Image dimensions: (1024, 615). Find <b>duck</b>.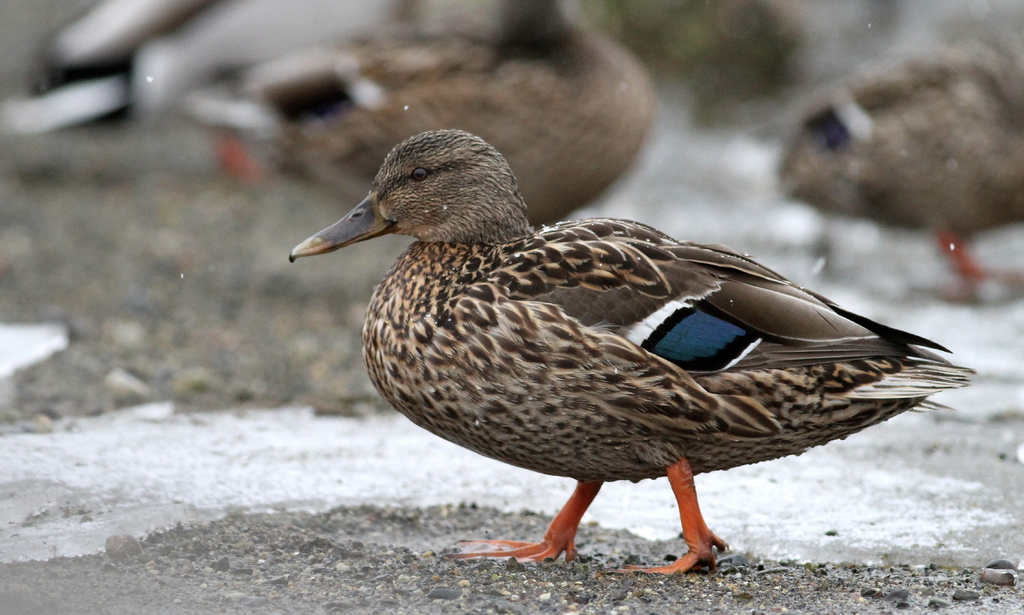
l=282, t=133, r=980, b=582.
